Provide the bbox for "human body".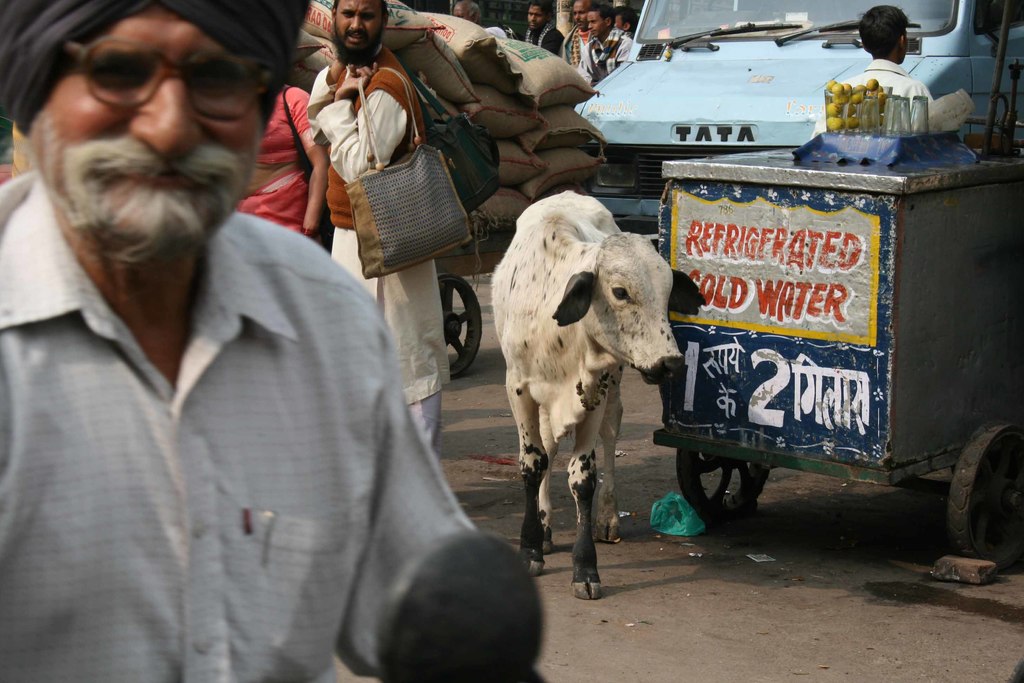
<bbox>568, 27, 589, 60</bbox>.
